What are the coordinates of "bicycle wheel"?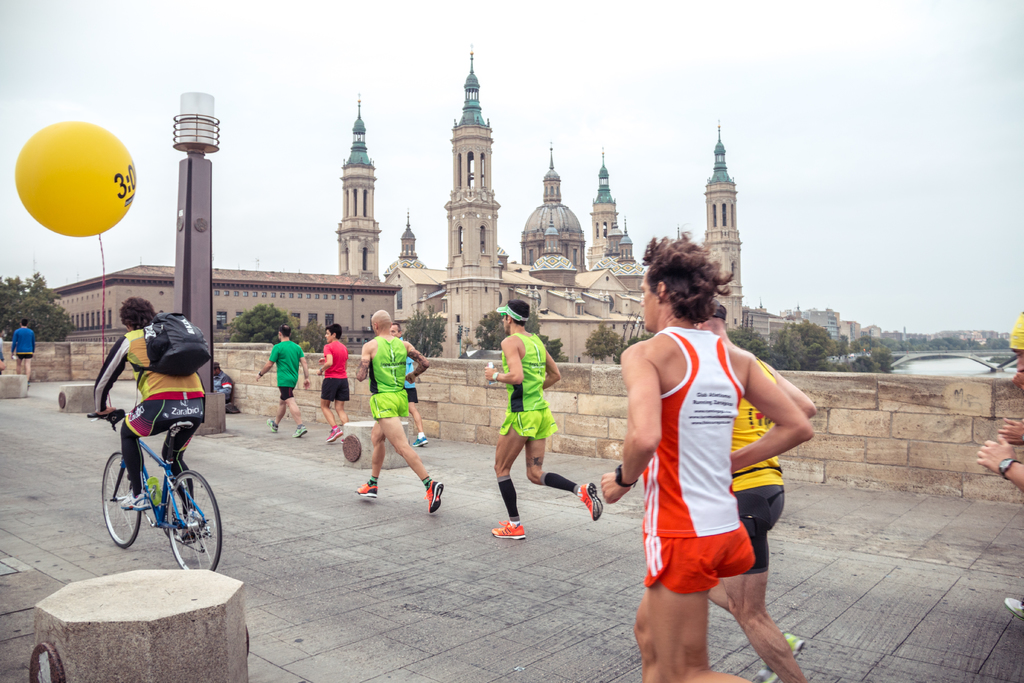
bbox=[166, 470, 223, 571].
